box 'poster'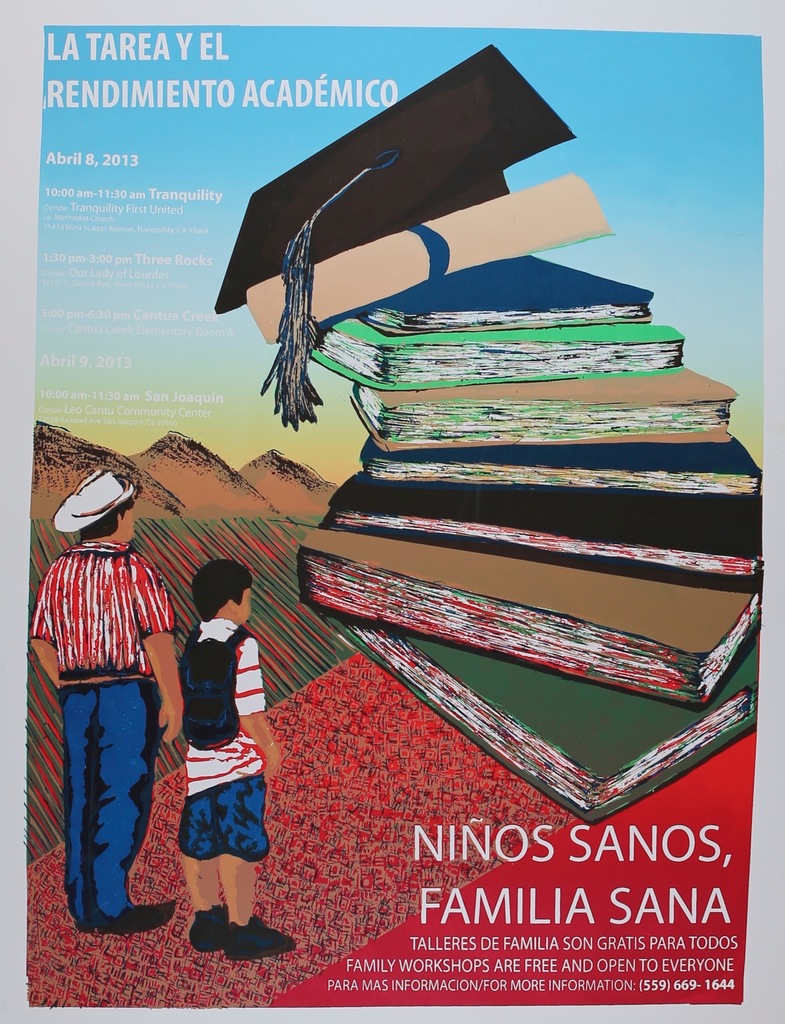
bbox=[0, 0, 784, 1023]
